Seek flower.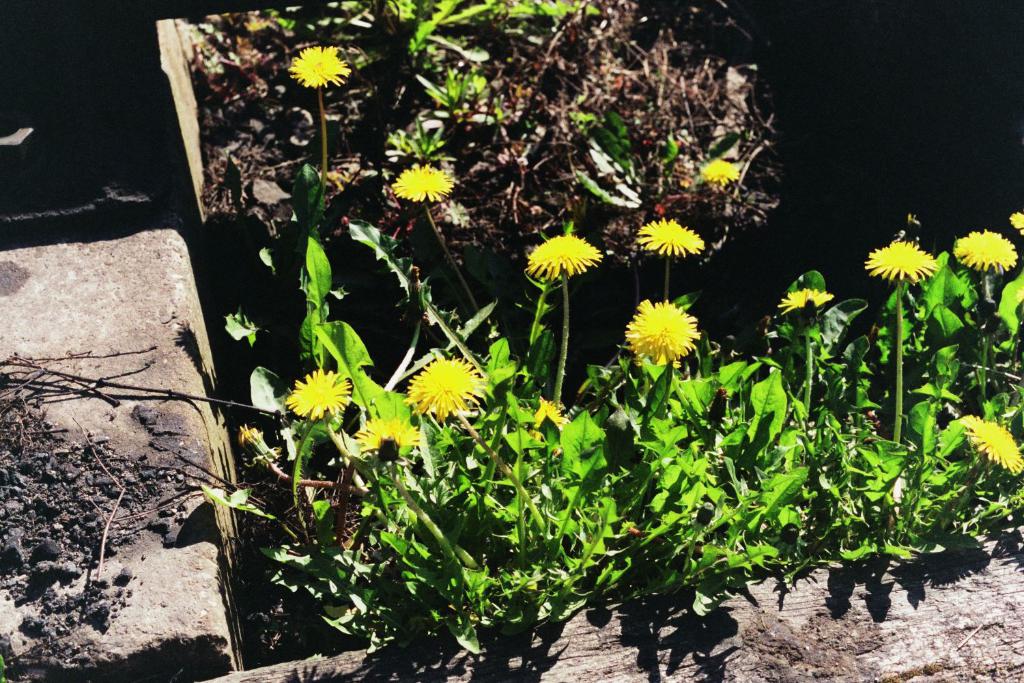
box(359, 415, 422, 451).
